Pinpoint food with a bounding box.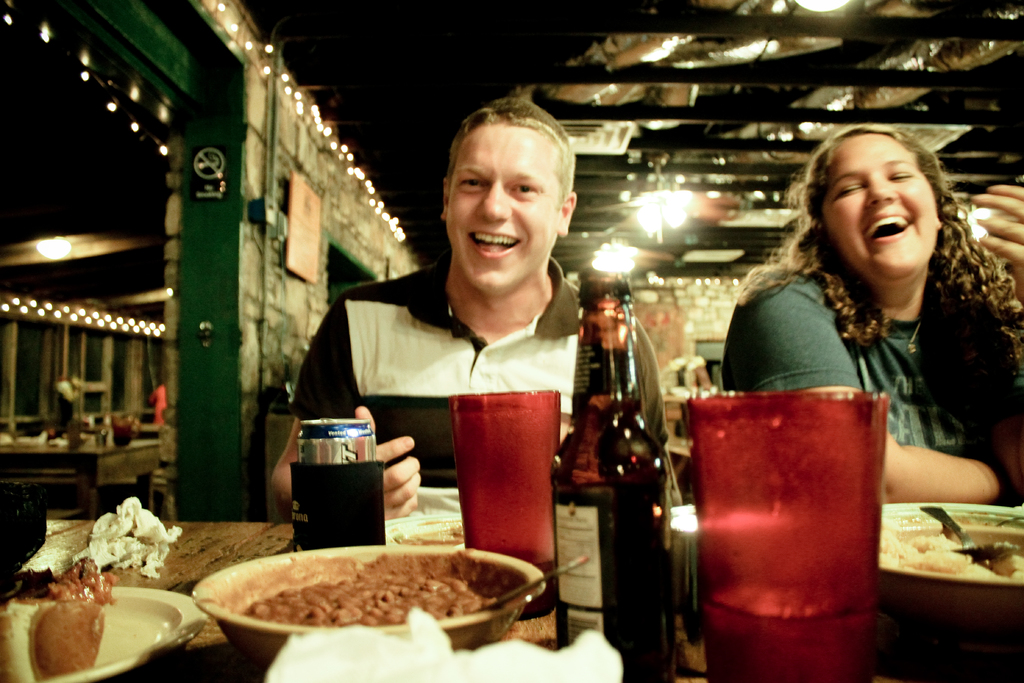
0,557,118,682.
